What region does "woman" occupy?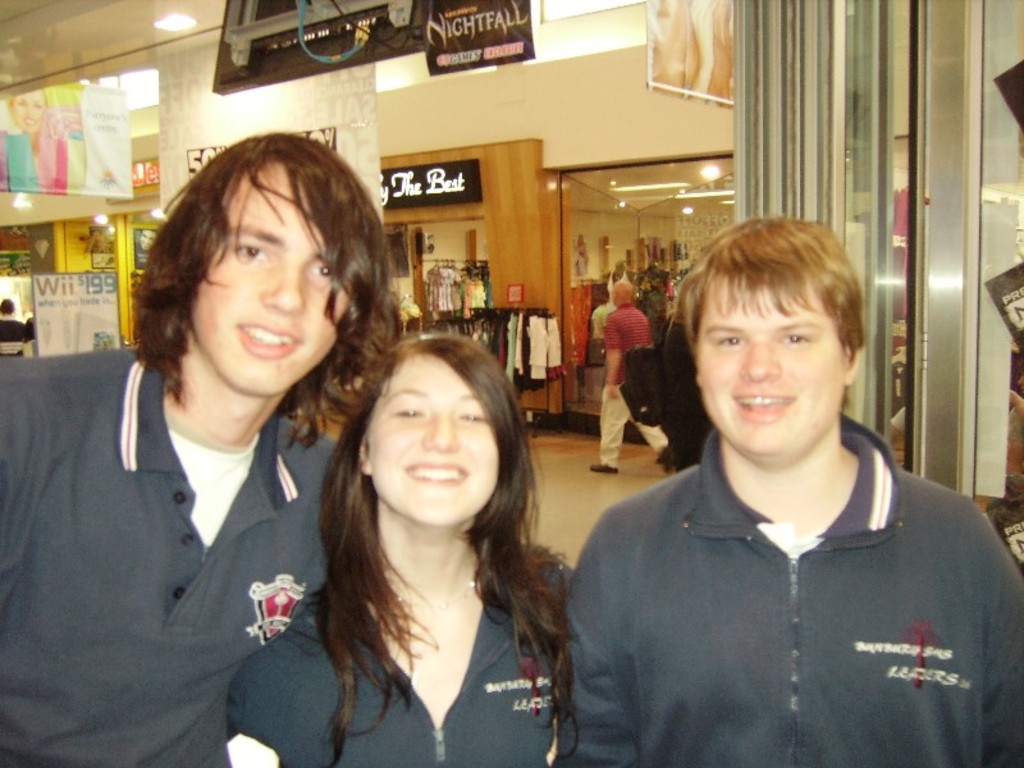
[x1=225, y1=335, x2=581, y2=767].
